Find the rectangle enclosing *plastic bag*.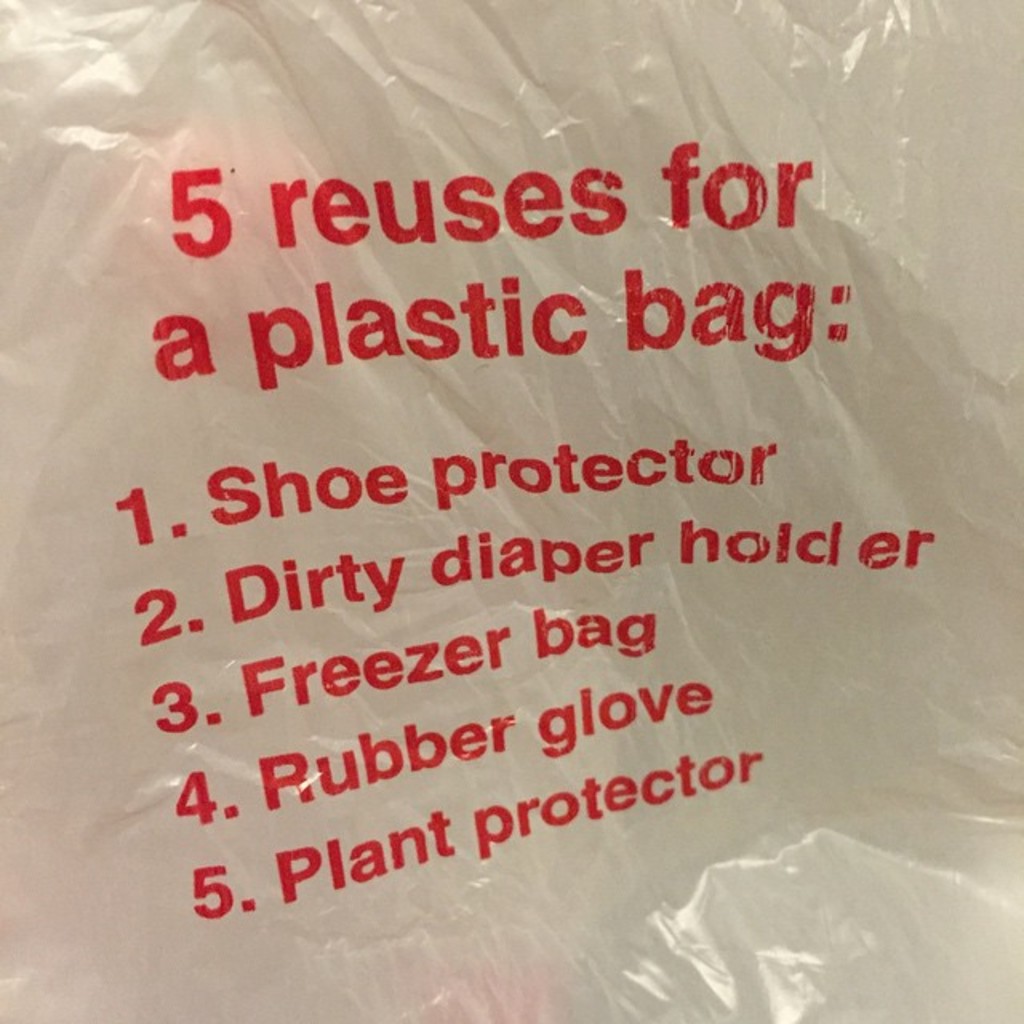
0,0,1022,1022.
